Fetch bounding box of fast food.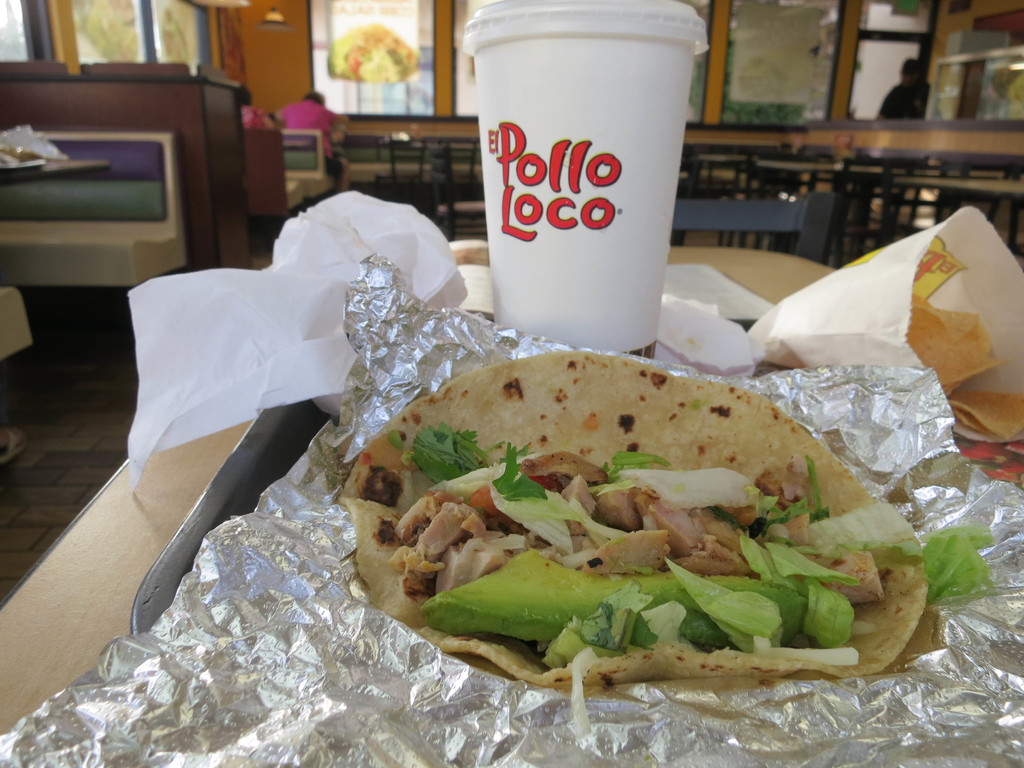
Bbox: bbox=[948, 390, 1023, 438].
